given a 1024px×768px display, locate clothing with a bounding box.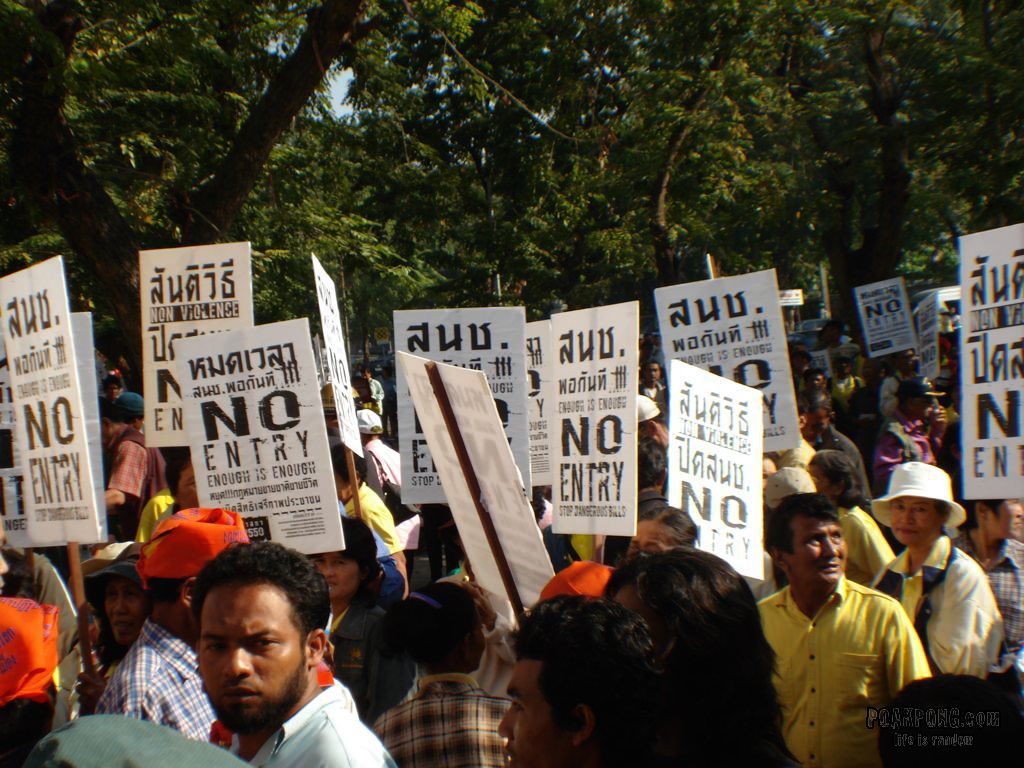
Located: box=[96, 616, 231, 734].
